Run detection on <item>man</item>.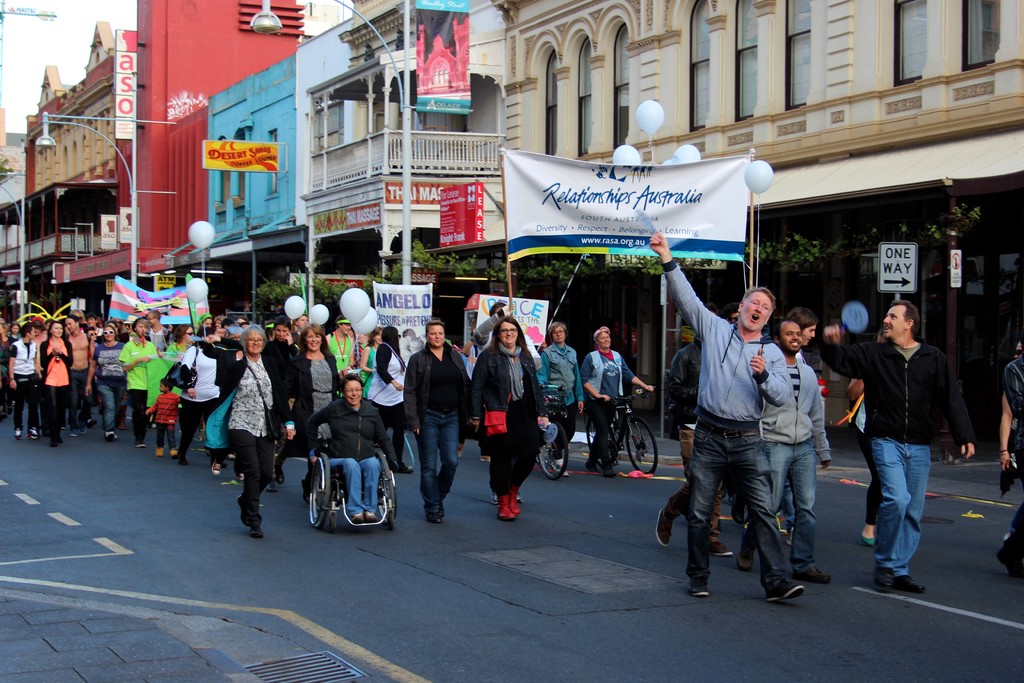
Result: (66,315,92,436).
